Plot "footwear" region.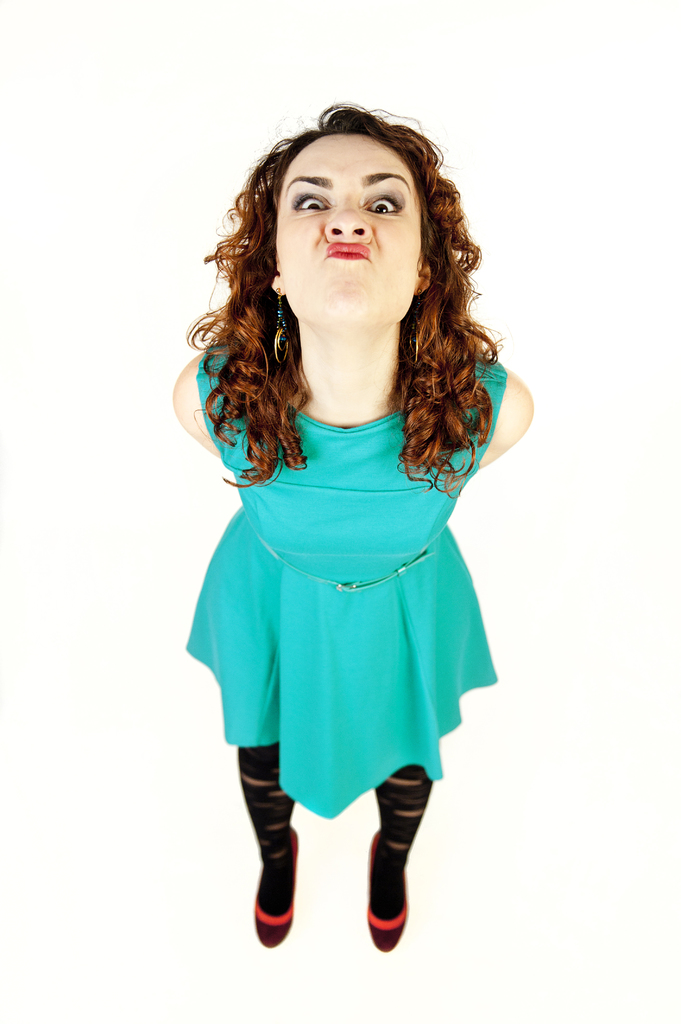
Plotted at 250/827/302/949.
